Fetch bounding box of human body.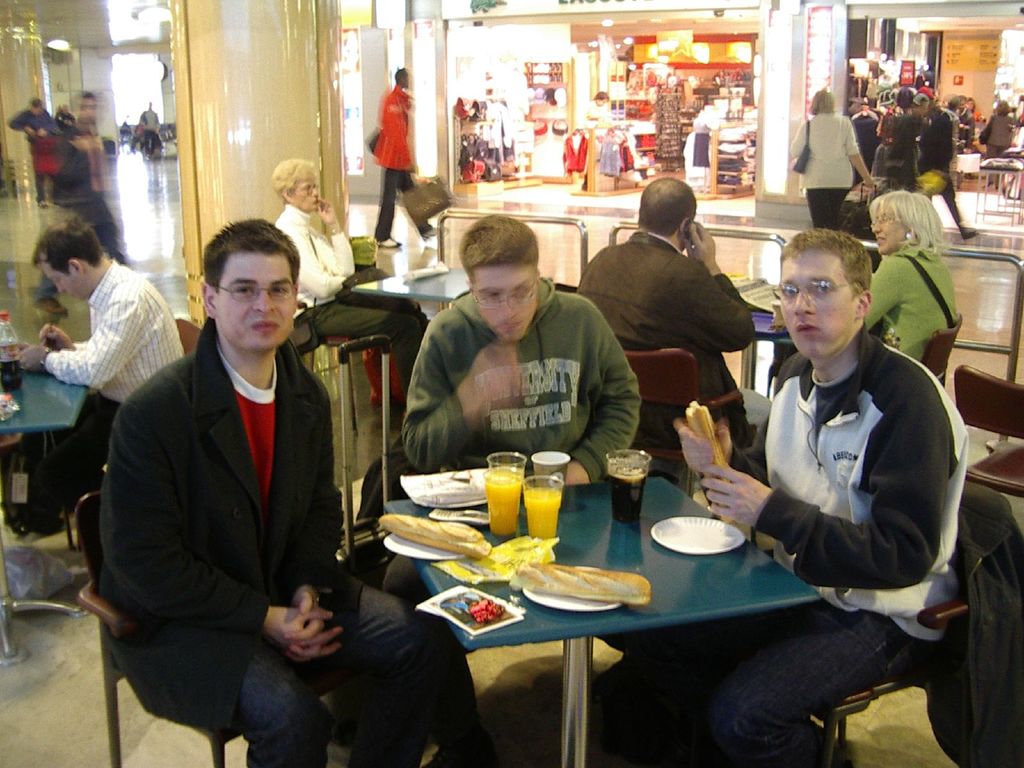
Bbox: pyautogui.locateOnScreen(5, 107, 59, 204).
